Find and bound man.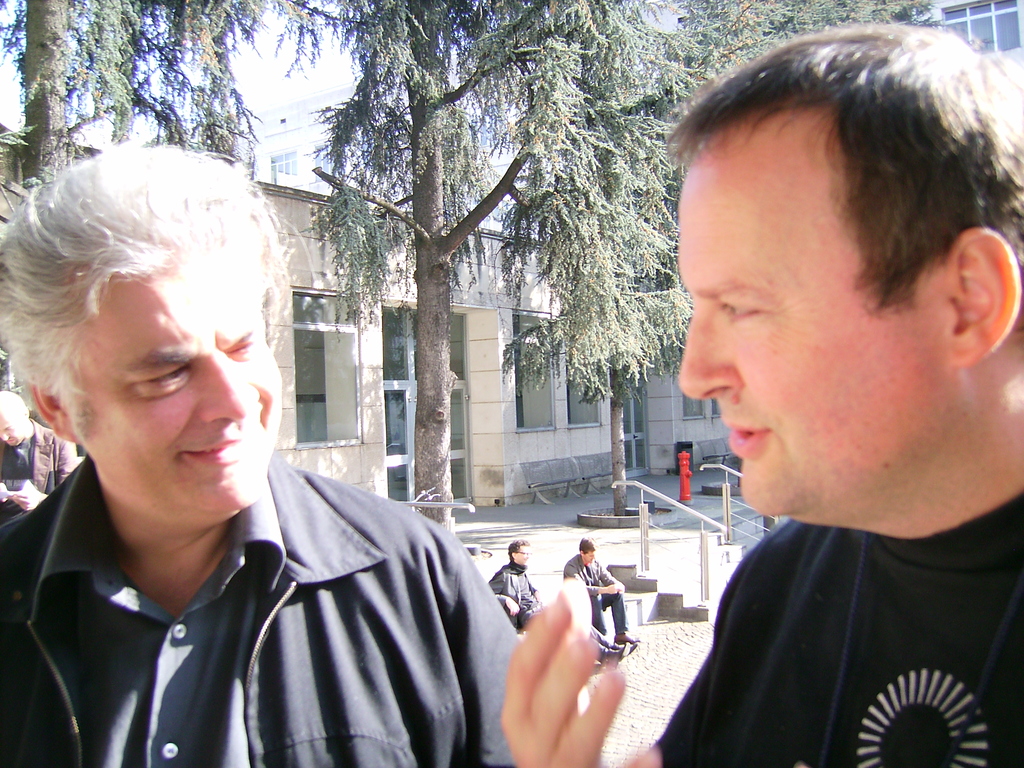
Bound: (489,537,550,636).
